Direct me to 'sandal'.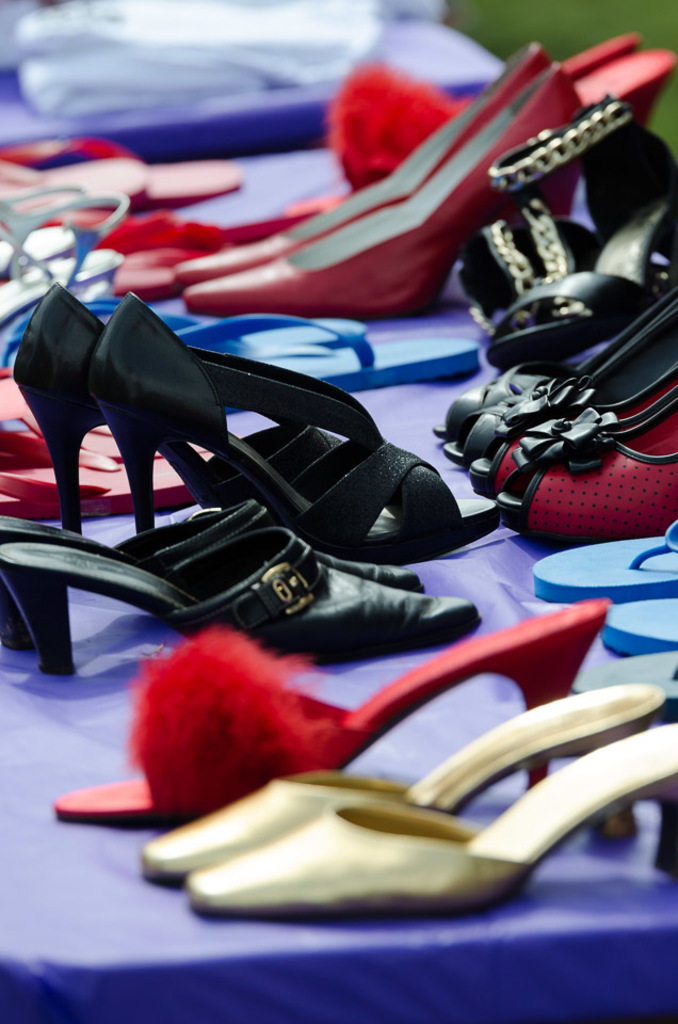
Direction: box(45, 599, 596, 823).
